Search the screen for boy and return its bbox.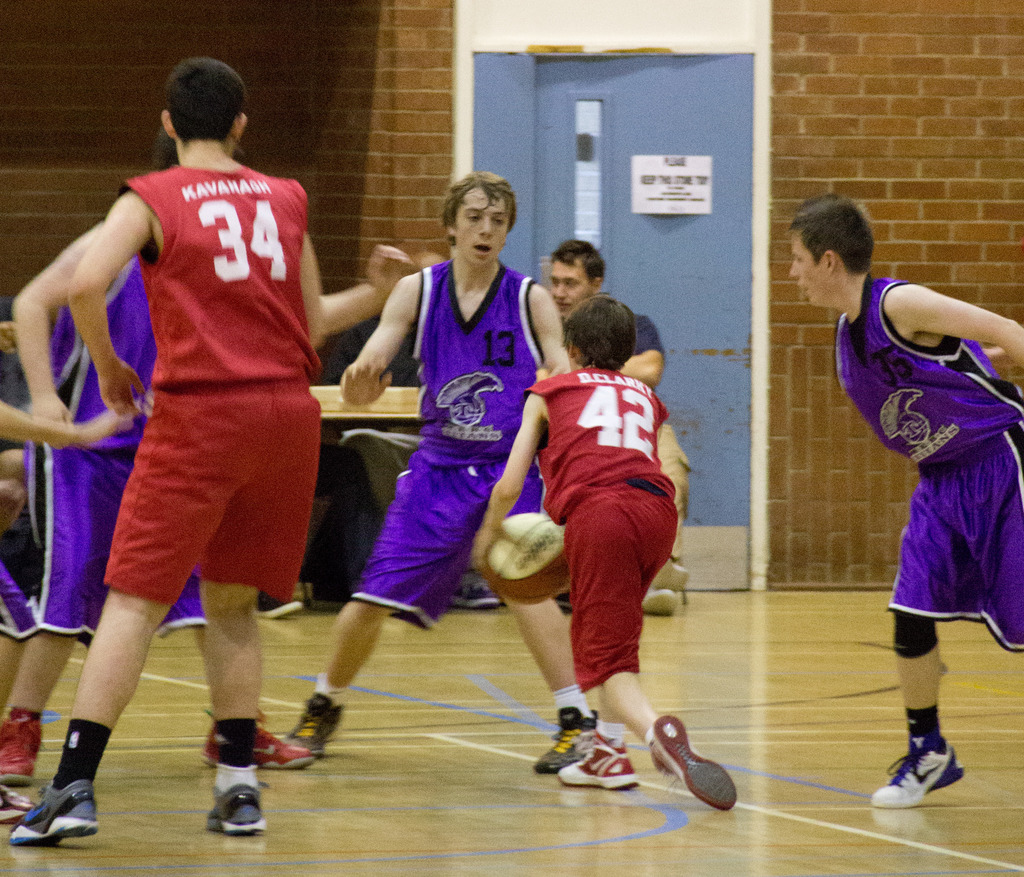
Found: pyautogui.locateOnScreen(0, 211, 324, 794).
